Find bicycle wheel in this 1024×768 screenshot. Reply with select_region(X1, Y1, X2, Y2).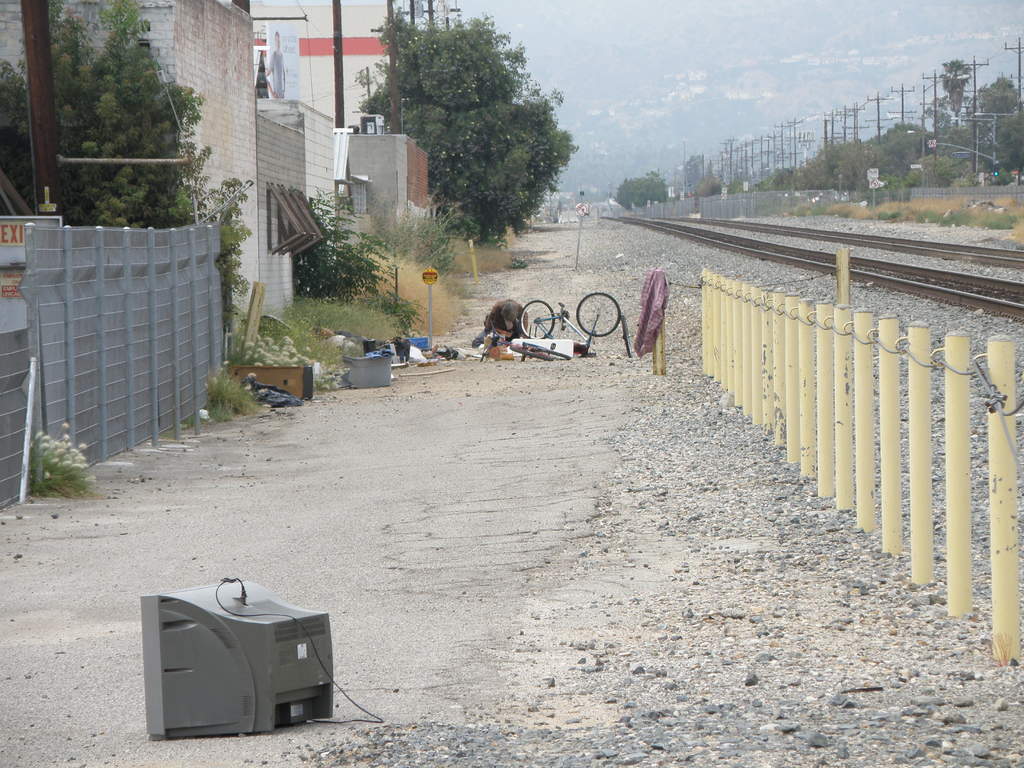
select_region(531, 345, 569, 358).
